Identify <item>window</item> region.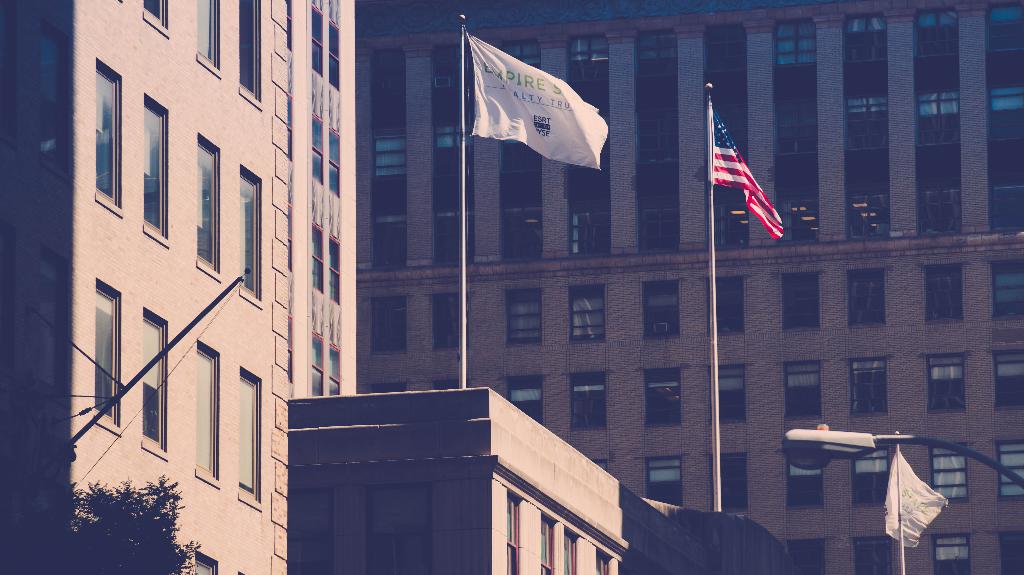
Region: [left=842, top=266, right=886, bottom=324].
